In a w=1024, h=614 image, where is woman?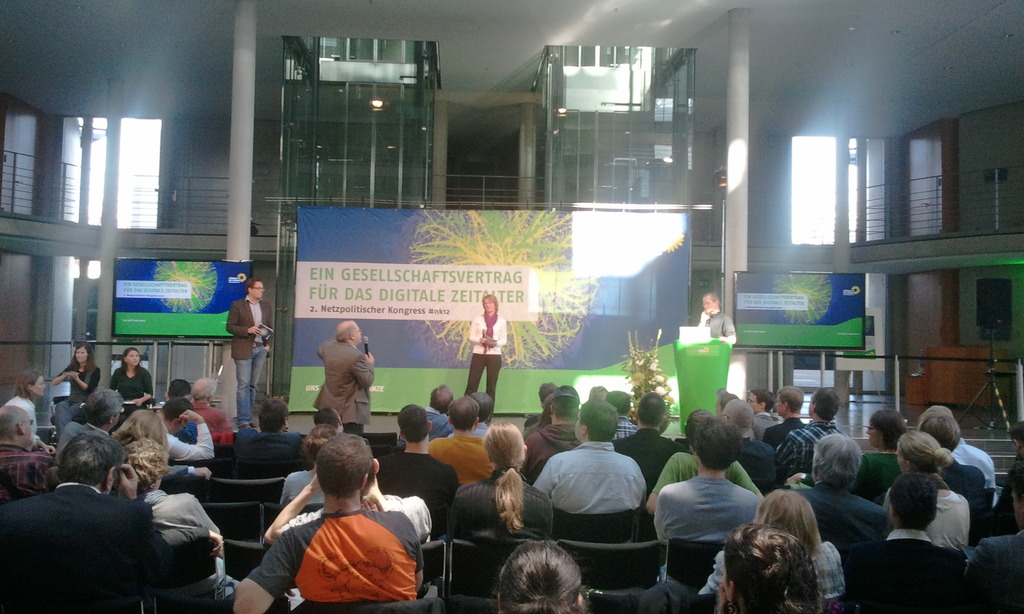
region(888, 427, 973, 547).
